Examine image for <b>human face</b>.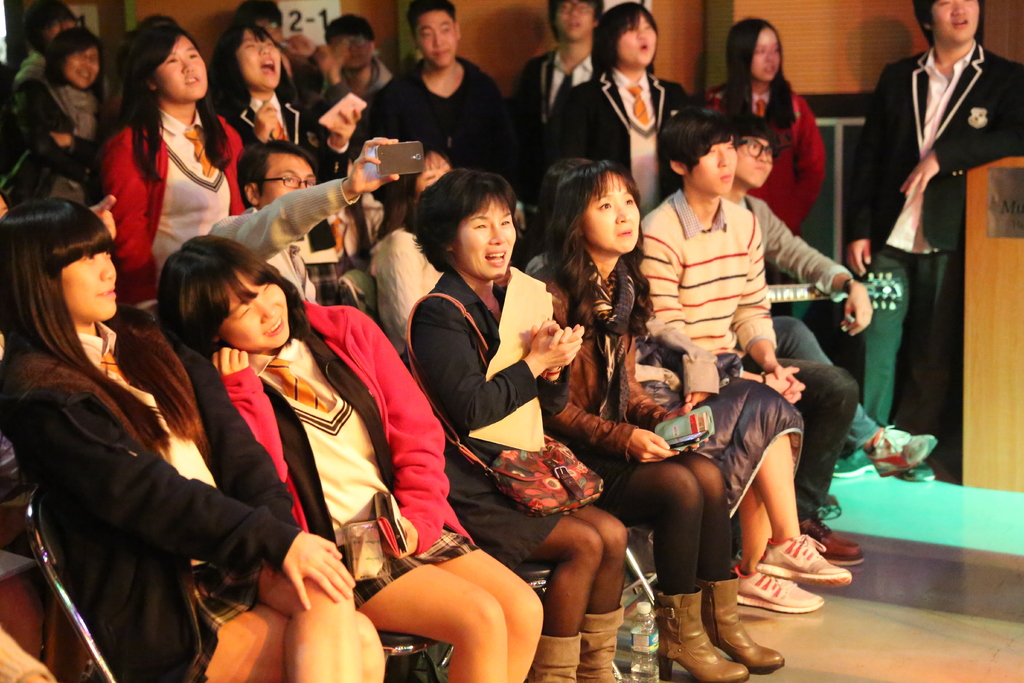
Examination result: bbox(452, 190, 520, 283).
